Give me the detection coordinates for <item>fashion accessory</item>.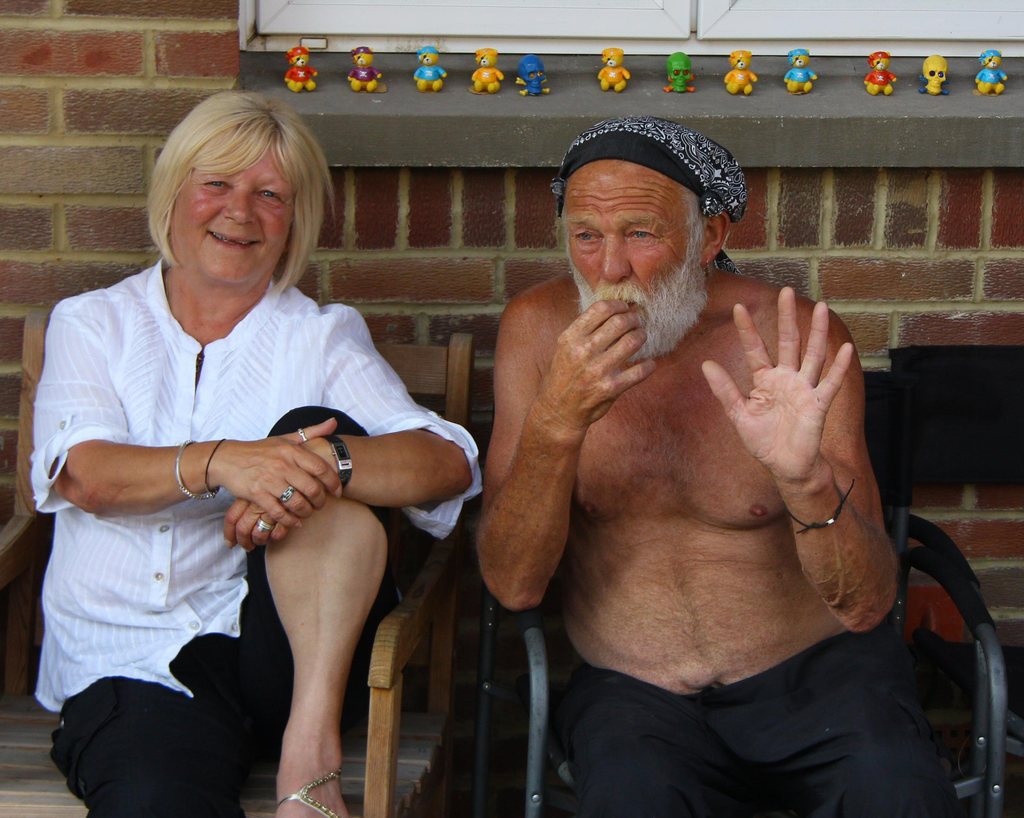
detection(204, 436, 223, 501).
